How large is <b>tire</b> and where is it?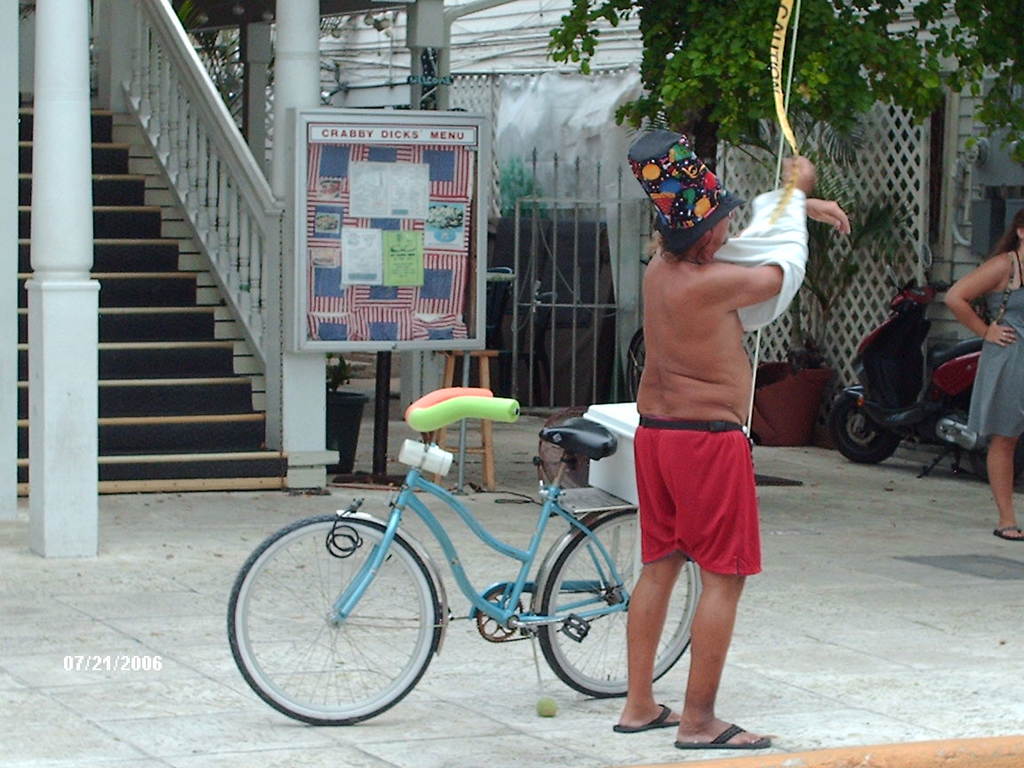
Bounding box: (832, 392, 898, 462).
